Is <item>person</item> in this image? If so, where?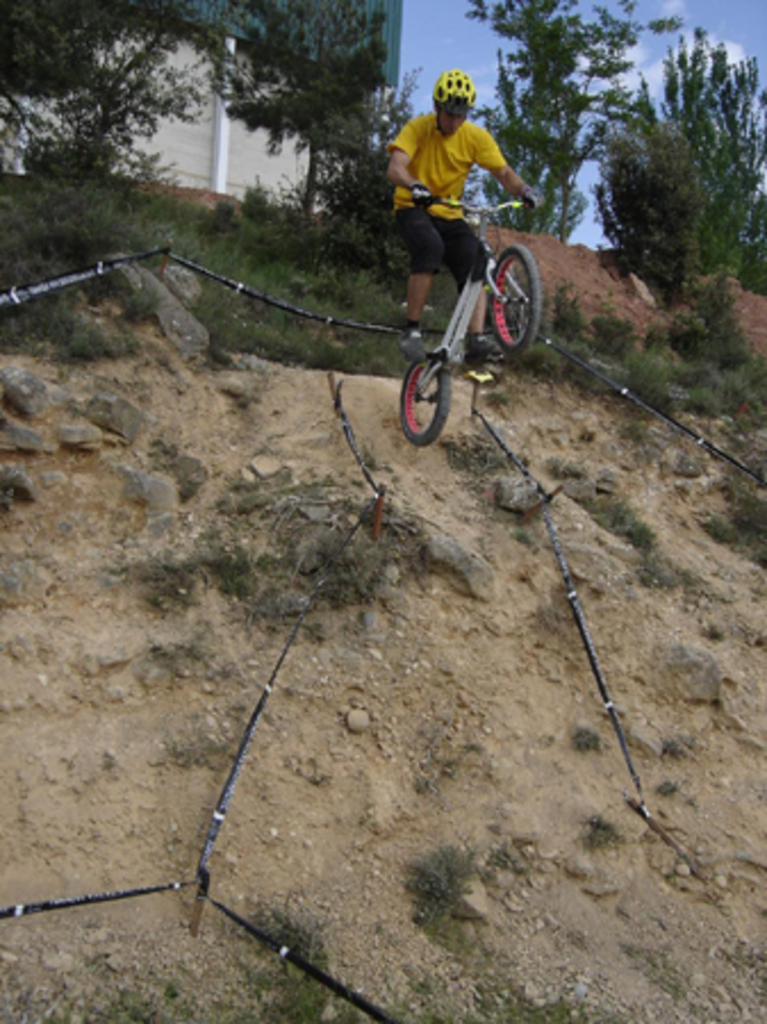
Yes, at region(382, 61, 535, 416).
